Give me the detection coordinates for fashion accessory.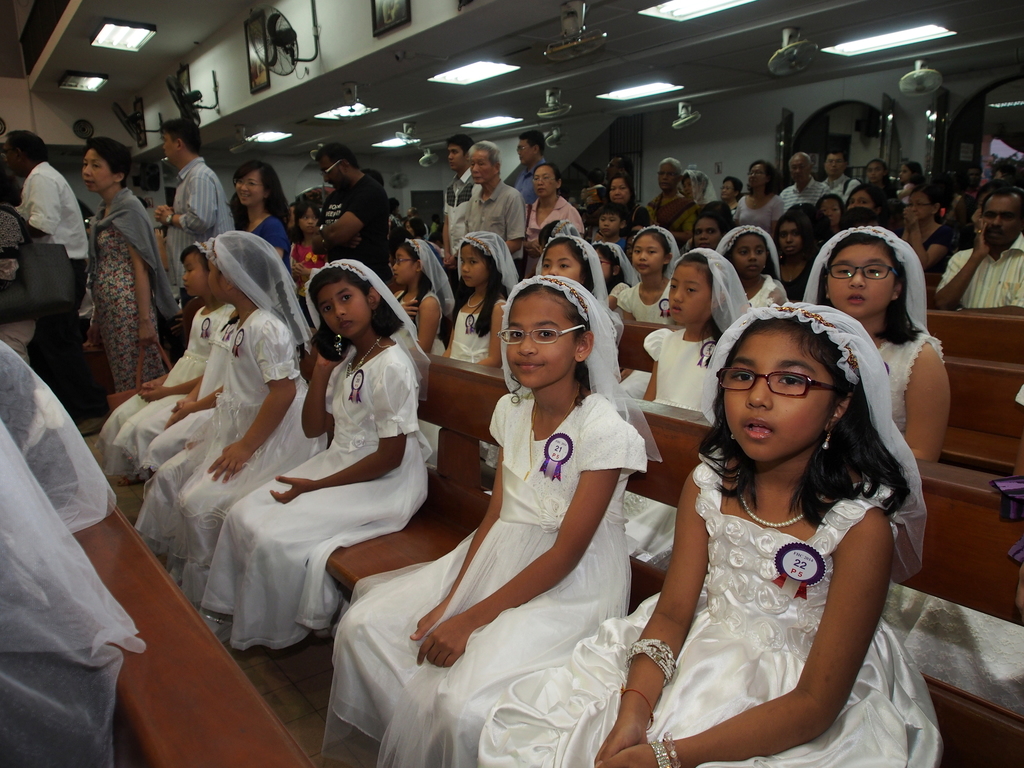
x1=714, y1=365, x2=847, y2=399.
